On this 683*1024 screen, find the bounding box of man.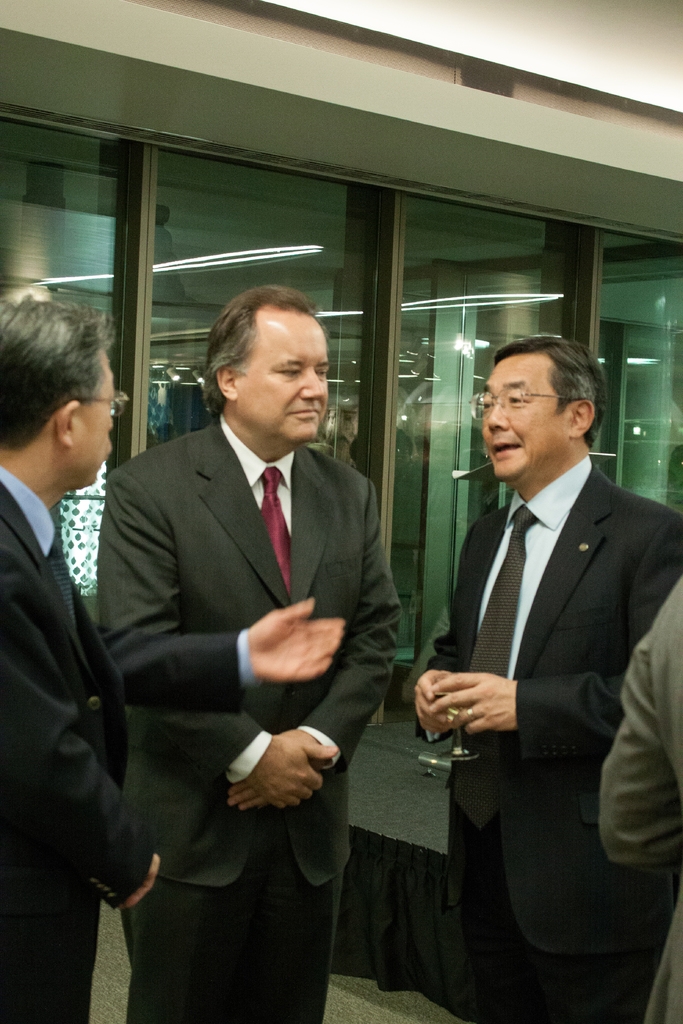
Bounding box: [0,294,162,1023].
